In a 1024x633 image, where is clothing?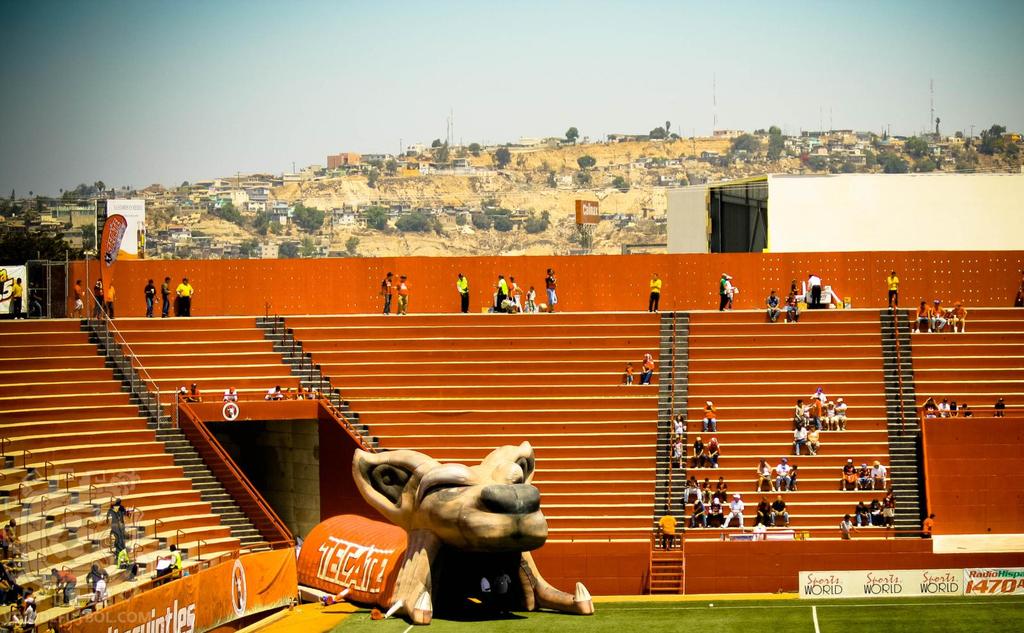
x1=804, y1=275, x2=824, y2=305.
